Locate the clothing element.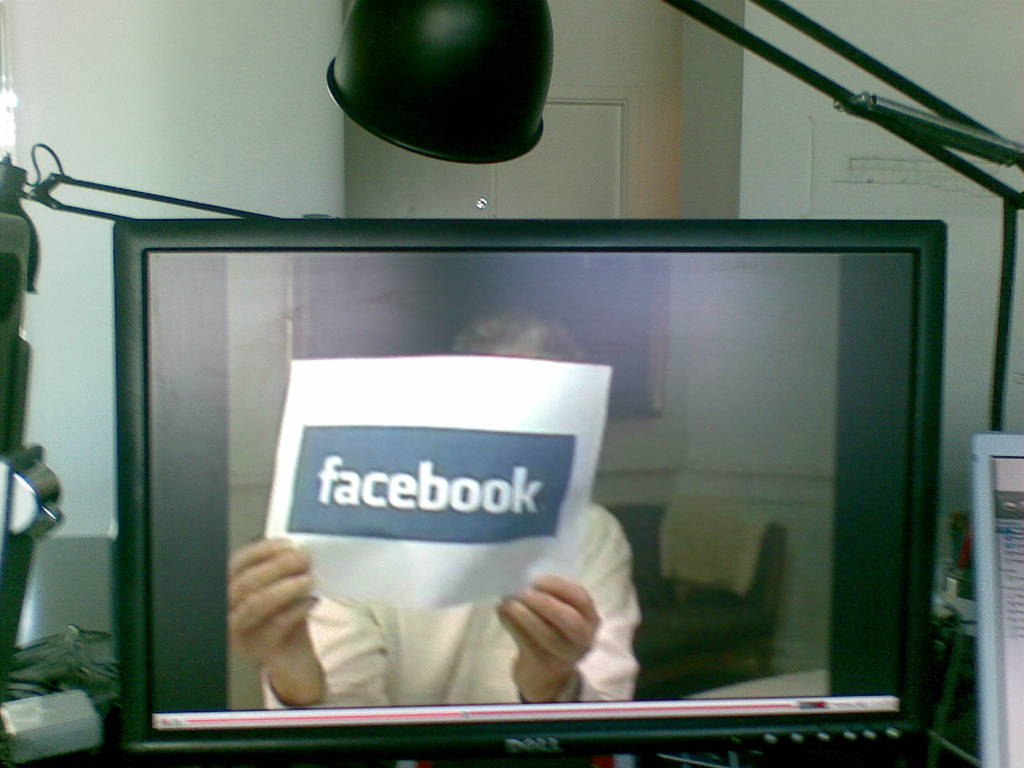
Element bbox: box(251, 487, 659, 712).
